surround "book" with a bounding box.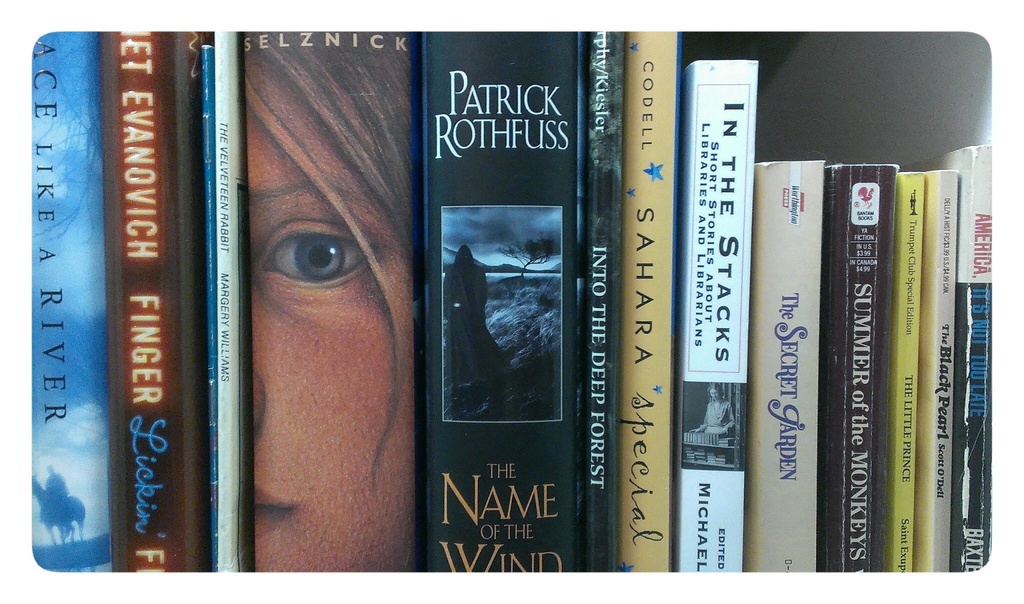
(925,165,957,571).
